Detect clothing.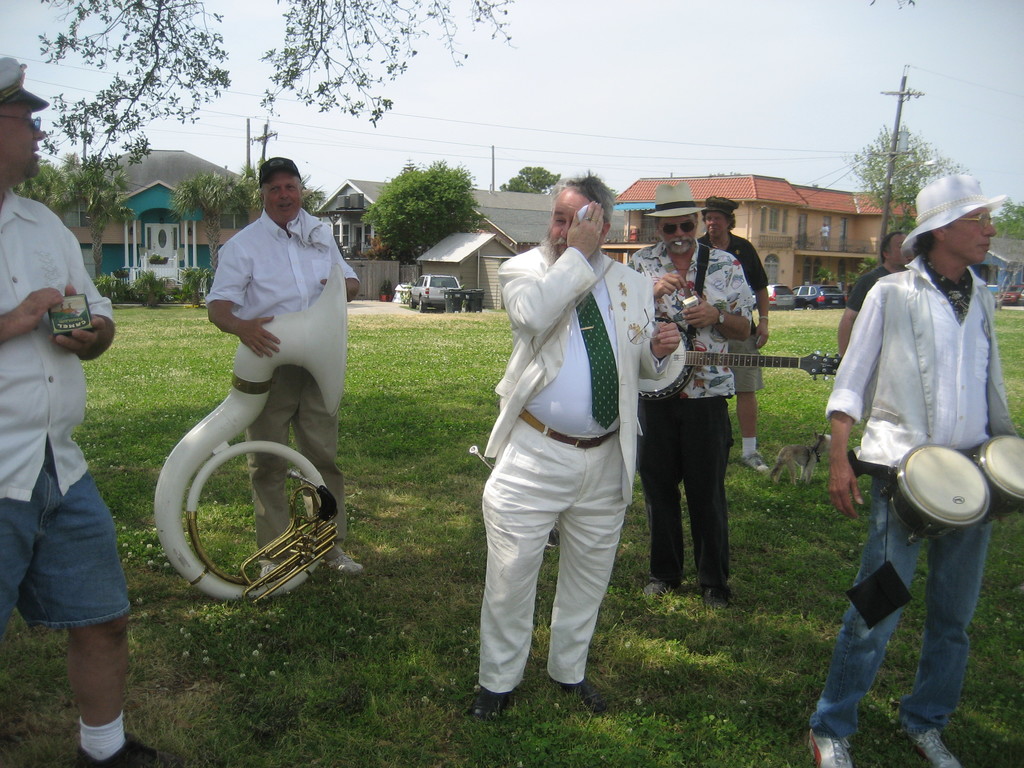
Detected at 848, 264, 905, 318.
